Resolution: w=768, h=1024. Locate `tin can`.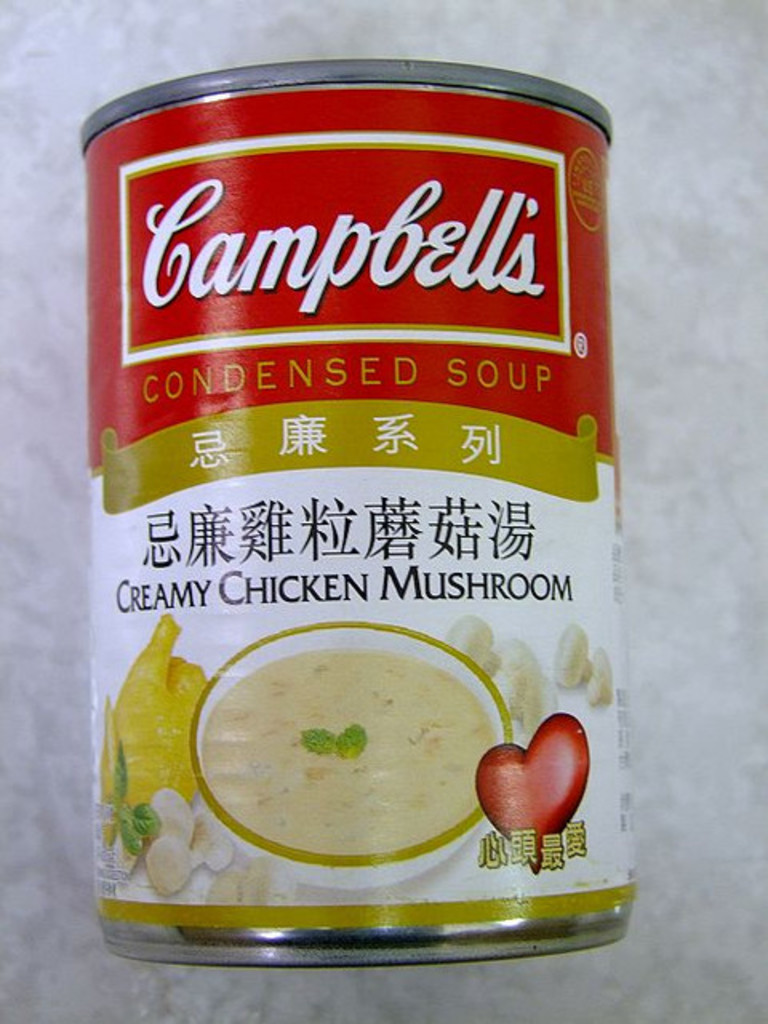
region(80, 61, 630, 965).
